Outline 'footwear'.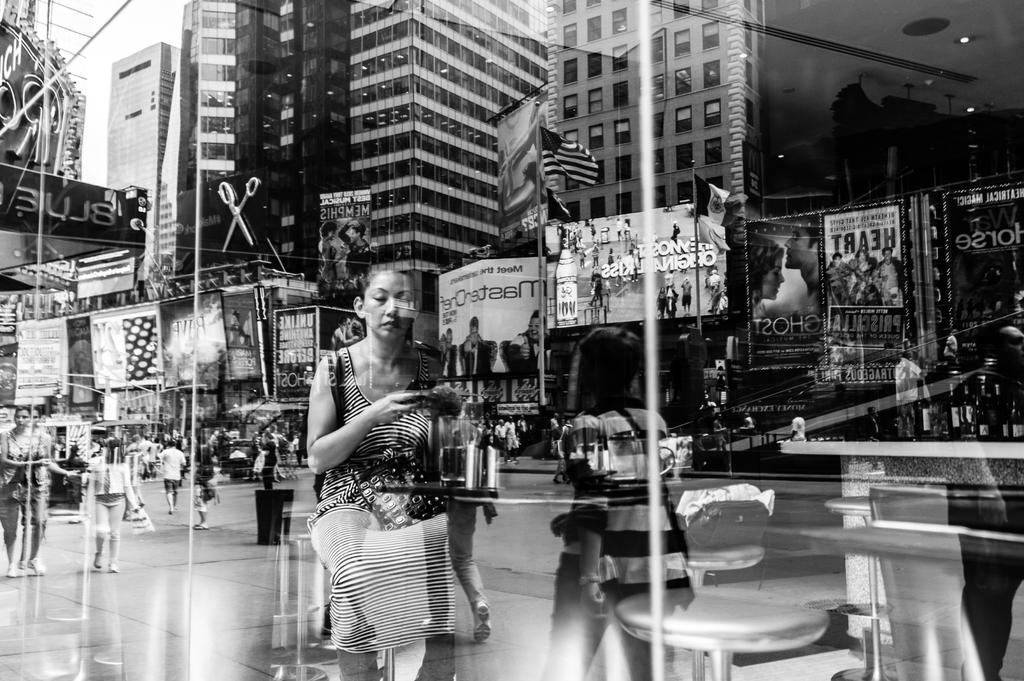
Outline: {"x1": 193, "y1": 525, "x2": 202, "y2": 529}.
